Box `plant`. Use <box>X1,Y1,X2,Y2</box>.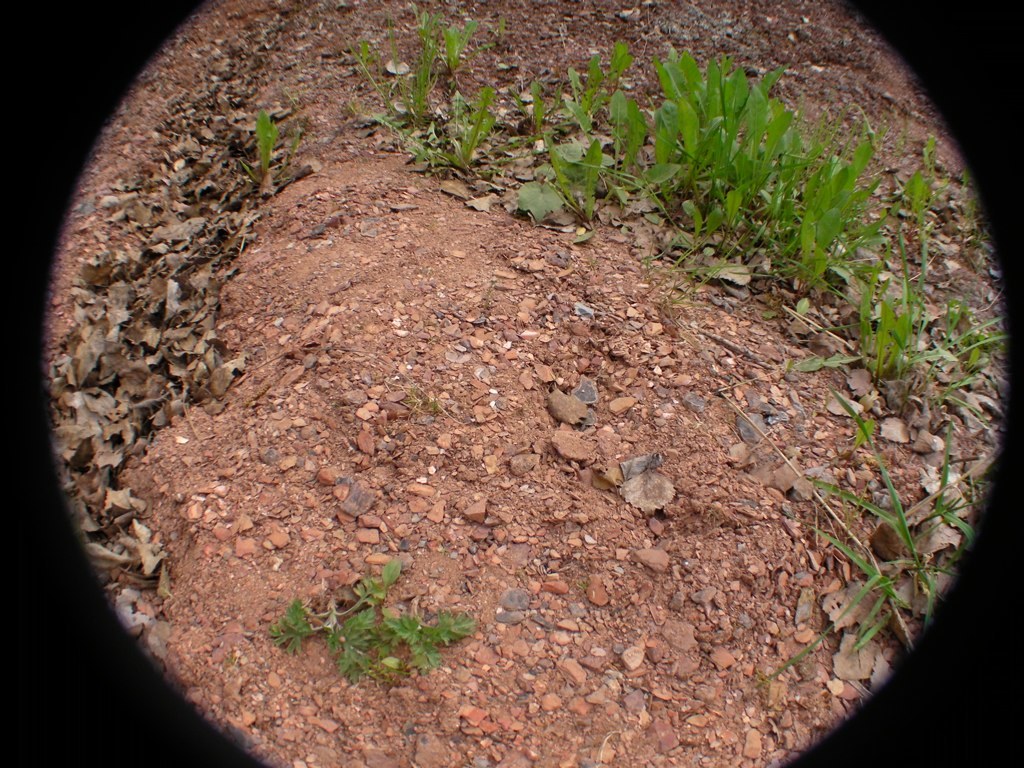
<box>758,389,992,691</box>.
